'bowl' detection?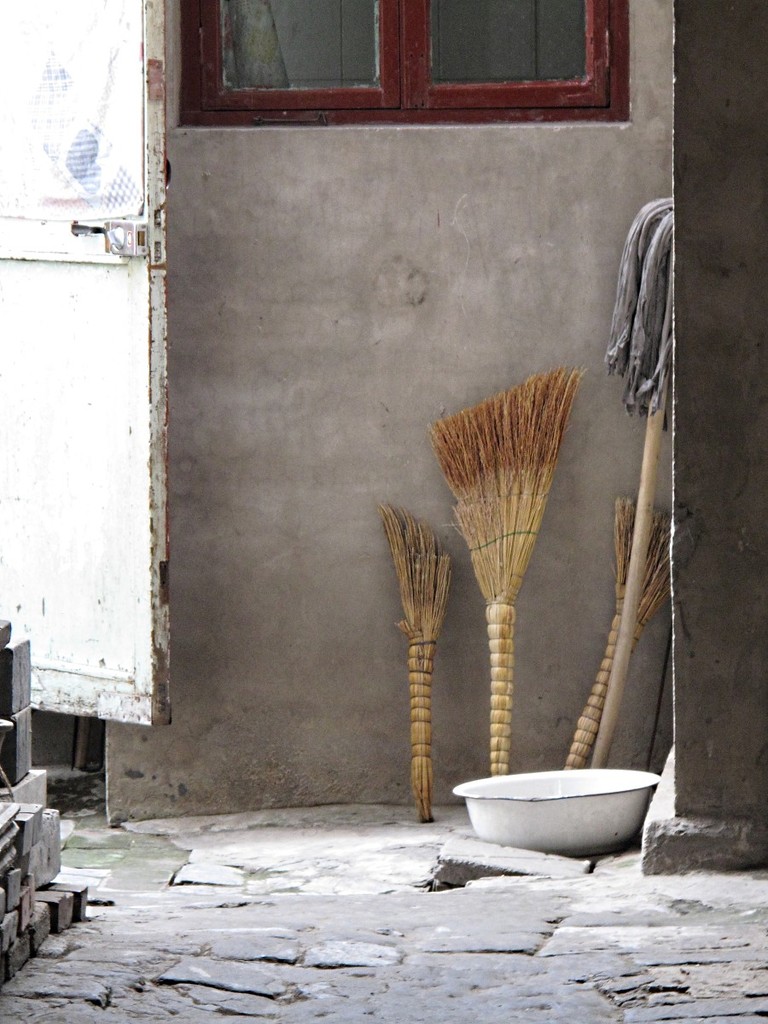
x1=456, y1=761, x2=665, y2=852
